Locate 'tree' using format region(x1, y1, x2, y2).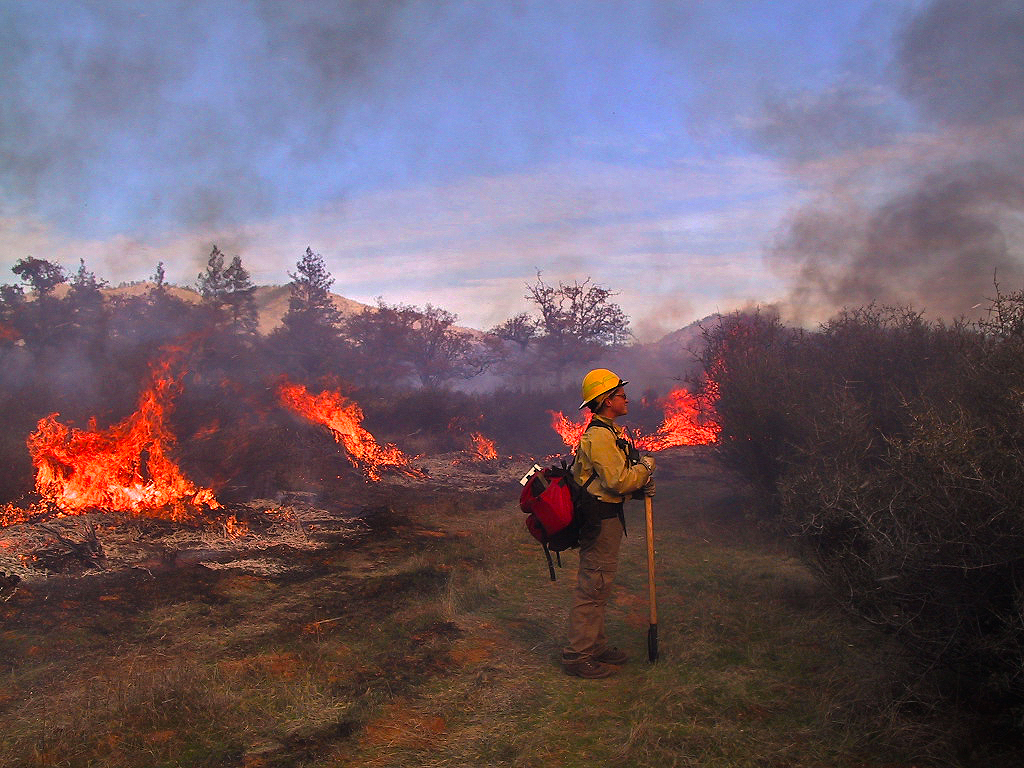
region(196, 249, 262, 367).
